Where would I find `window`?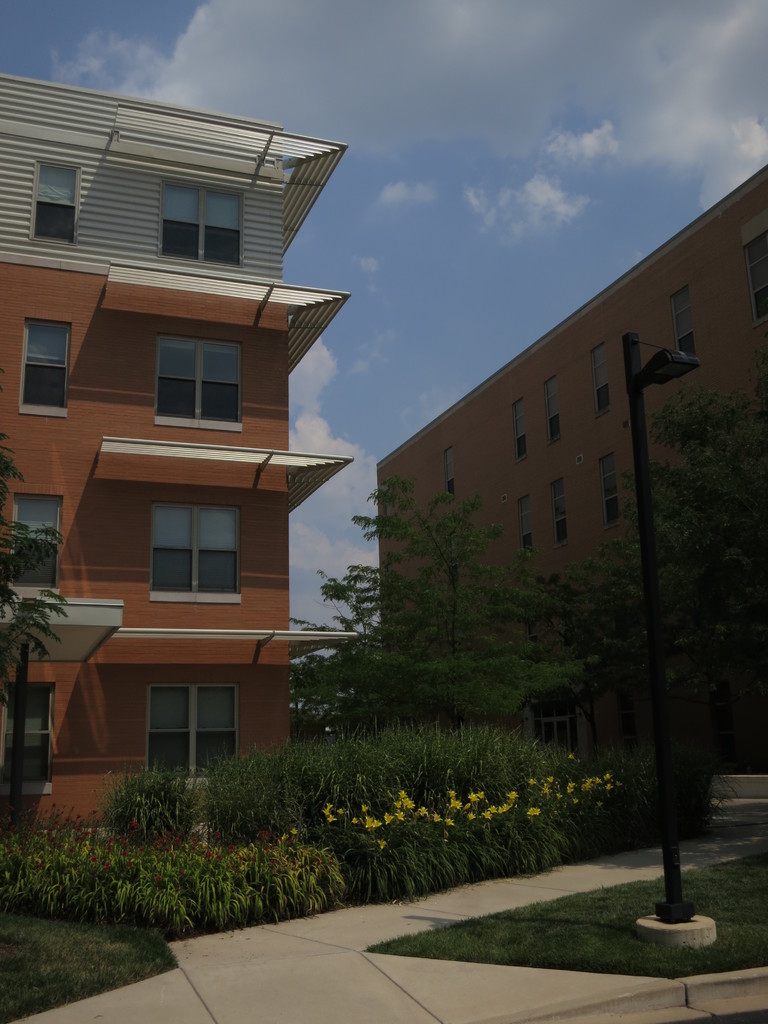
At left=141, top=685, right=239, bottom=778.
